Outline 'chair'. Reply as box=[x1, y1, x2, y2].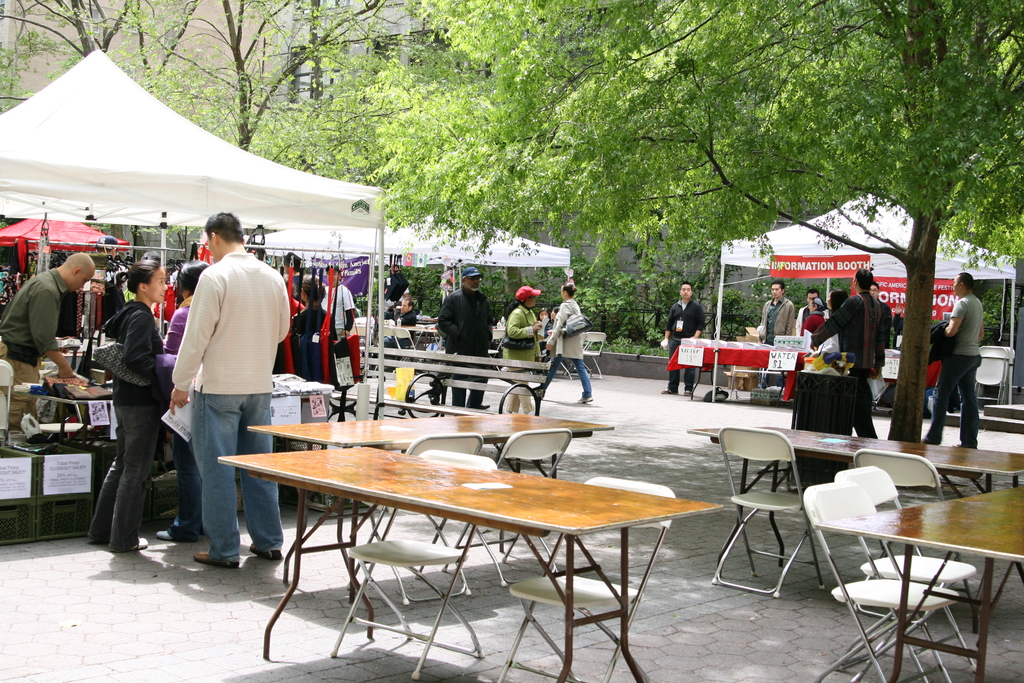
box=[331, 449, 500, 680].
